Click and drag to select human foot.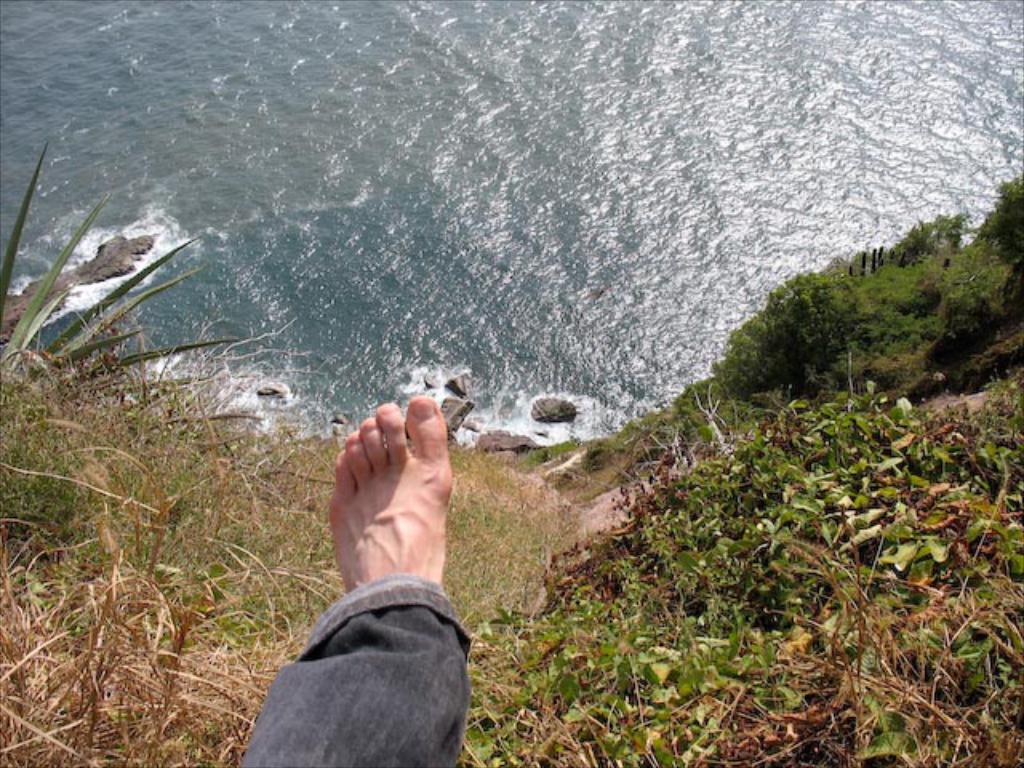
Selection: x1=320, y1=387, x2=472, y2=621.
